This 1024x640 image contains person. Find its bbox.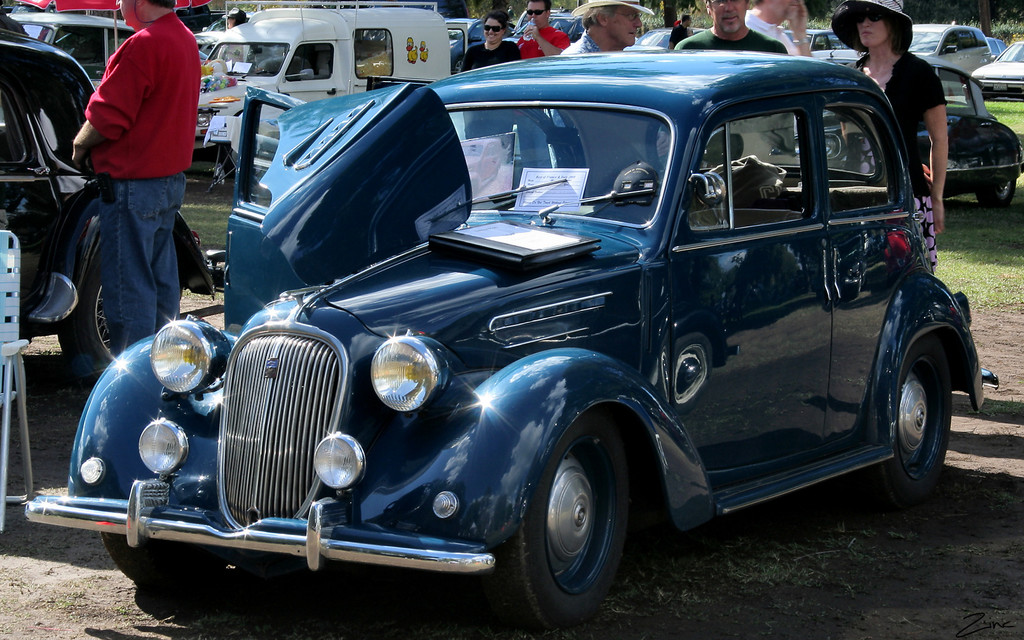
<box>54,0,198,379</box>.
